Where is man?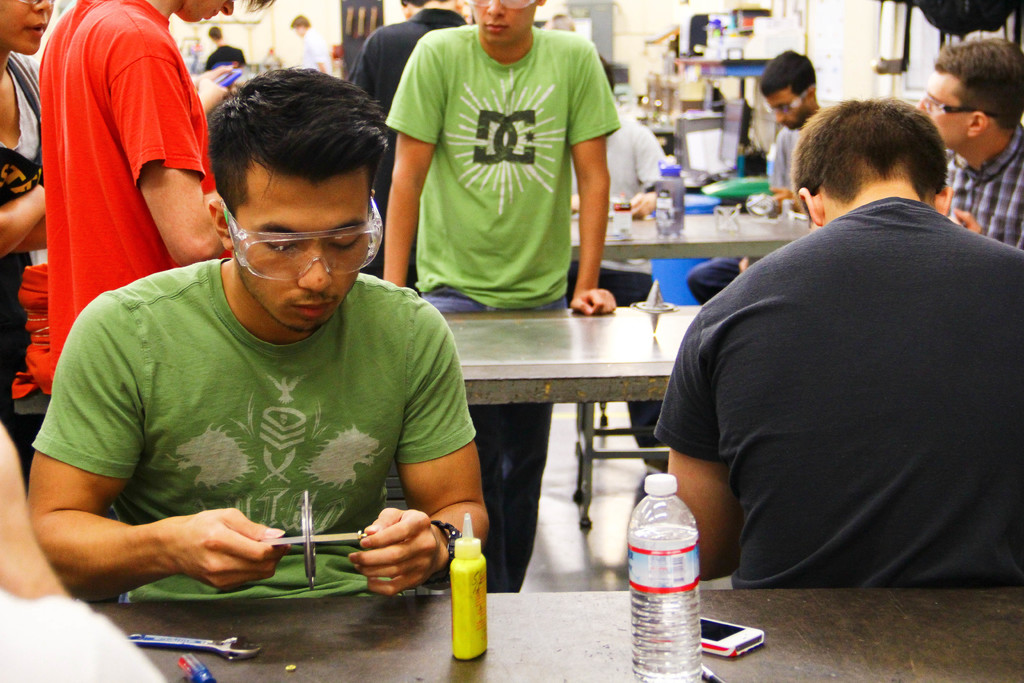
select_region(906, 31, 1023, 253).
